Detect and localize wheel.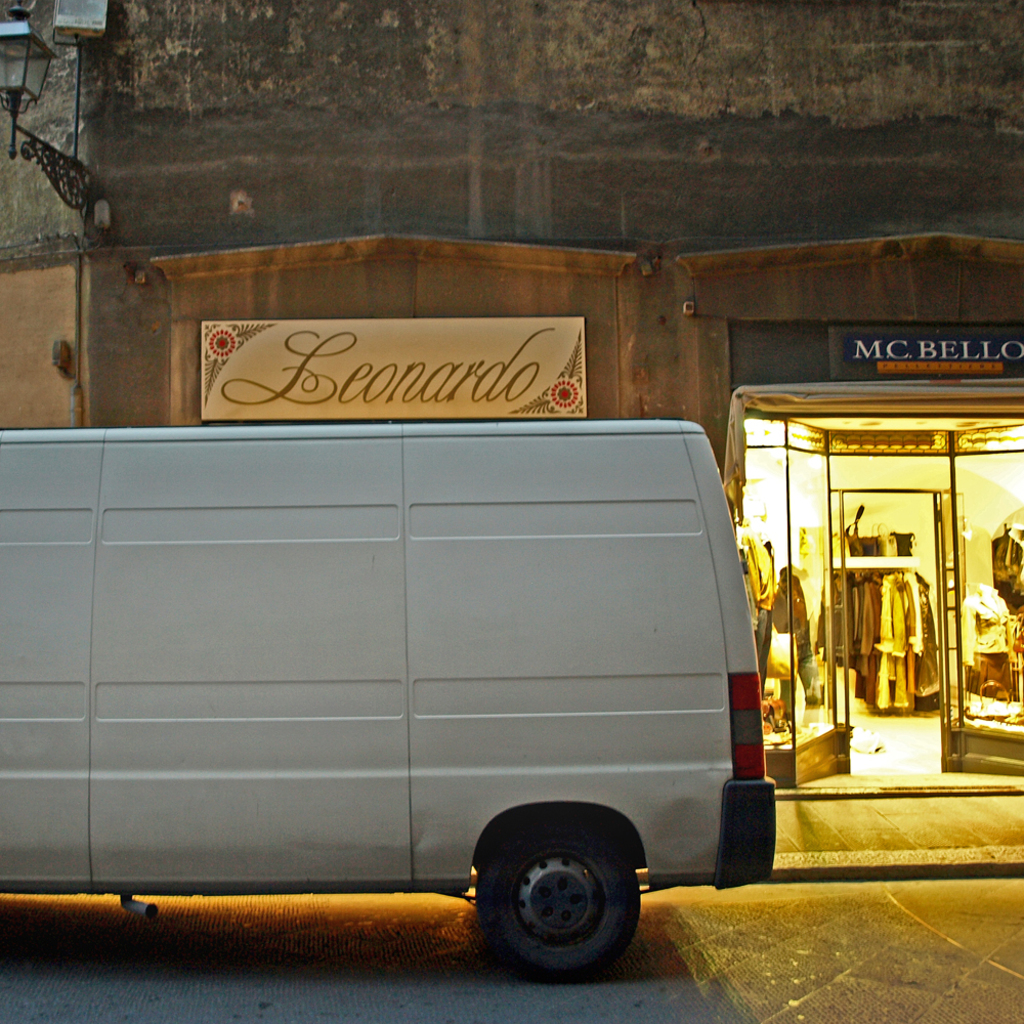
Localized at [472,819,641,984].
